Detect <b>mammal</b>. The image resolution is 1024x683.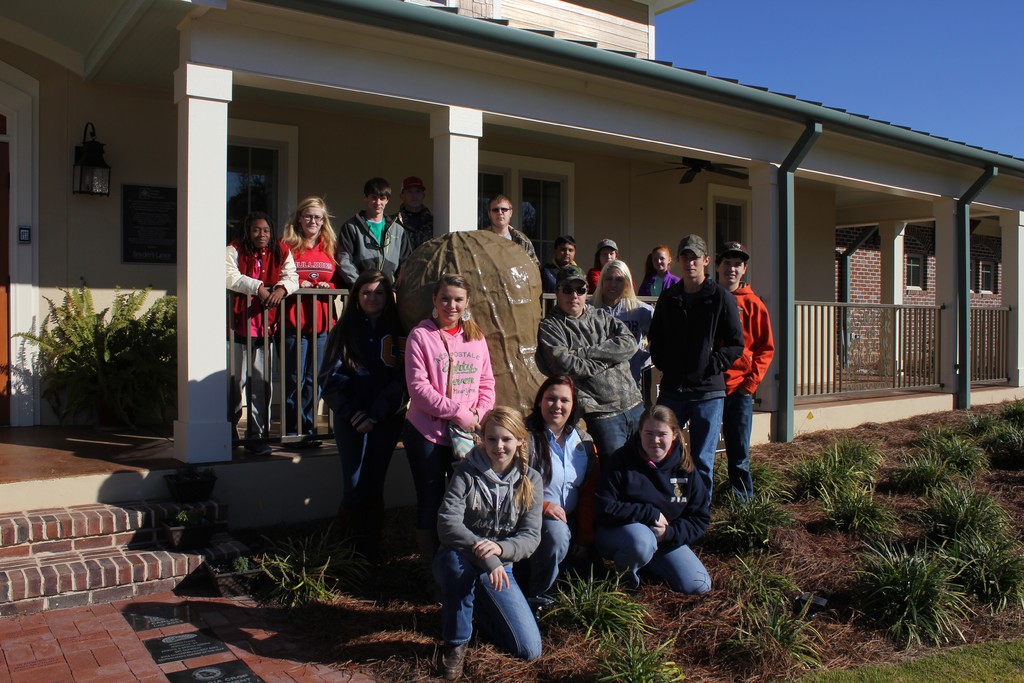
(x1=595, y1=257, x2=656, y2=392).
